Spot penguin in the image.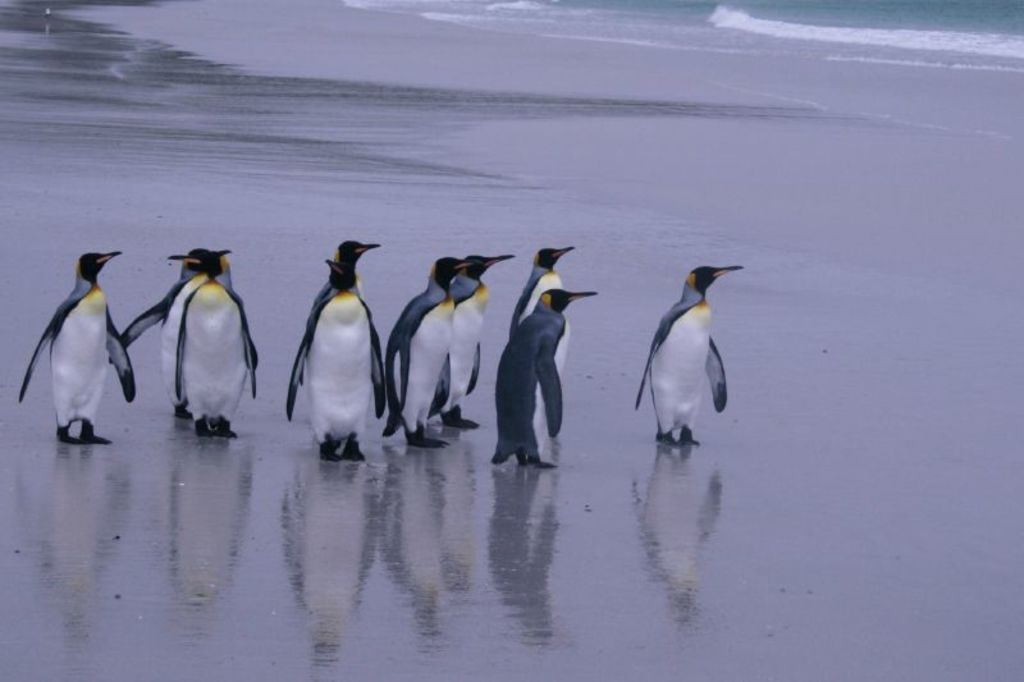
penguin found at [169,252,260,441].
